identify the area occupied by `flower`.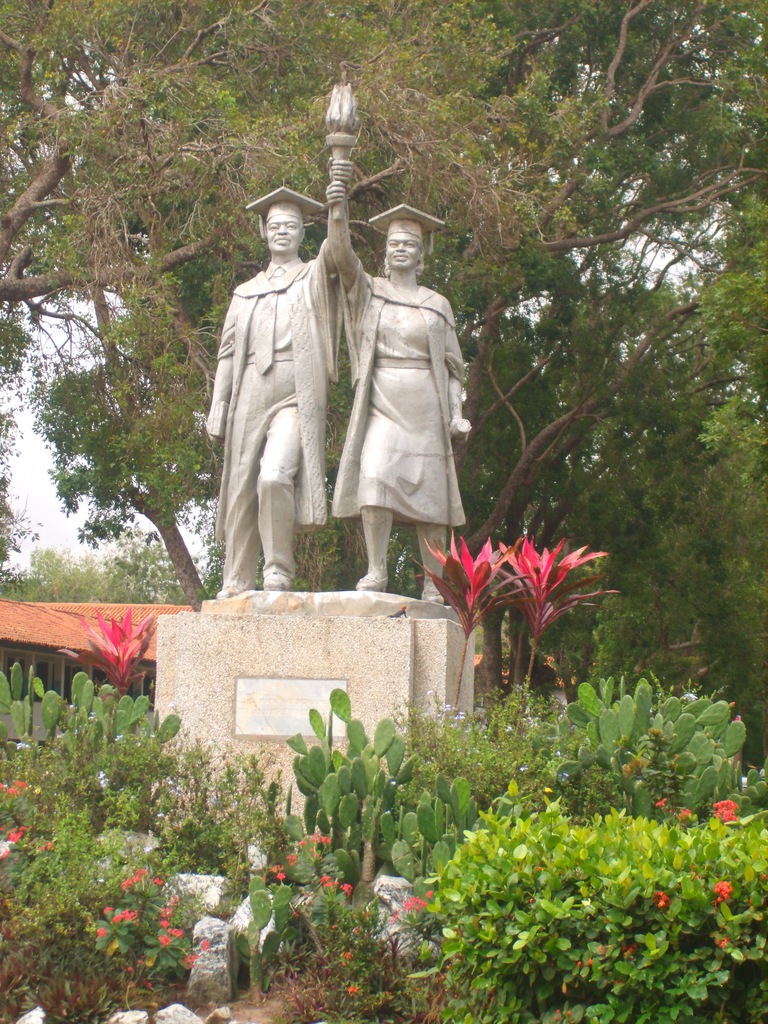
Area: l=0, t=827, r=25, b=856.
